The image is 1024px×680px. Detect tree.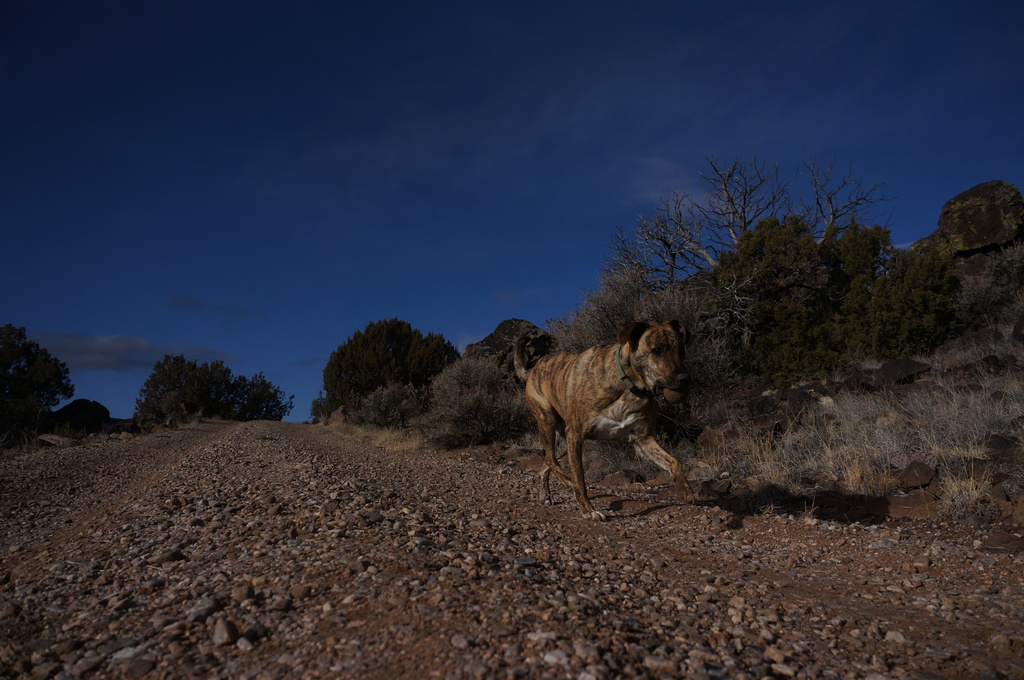
Detection: box=[840, 229, 936, 413].
